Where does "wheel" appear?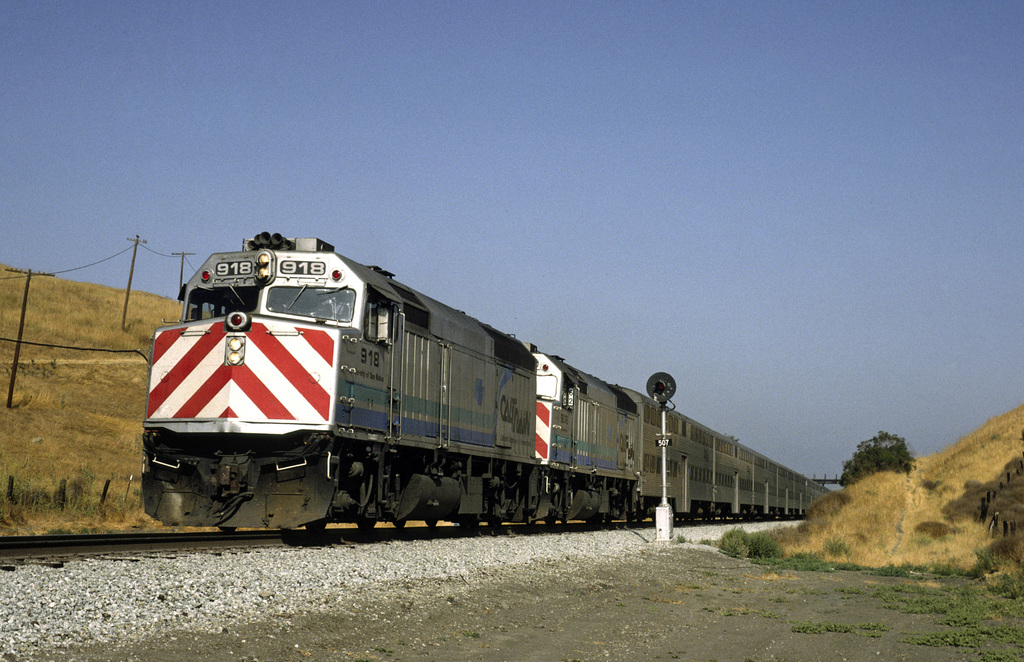
Appears at 428/518/440/530.
